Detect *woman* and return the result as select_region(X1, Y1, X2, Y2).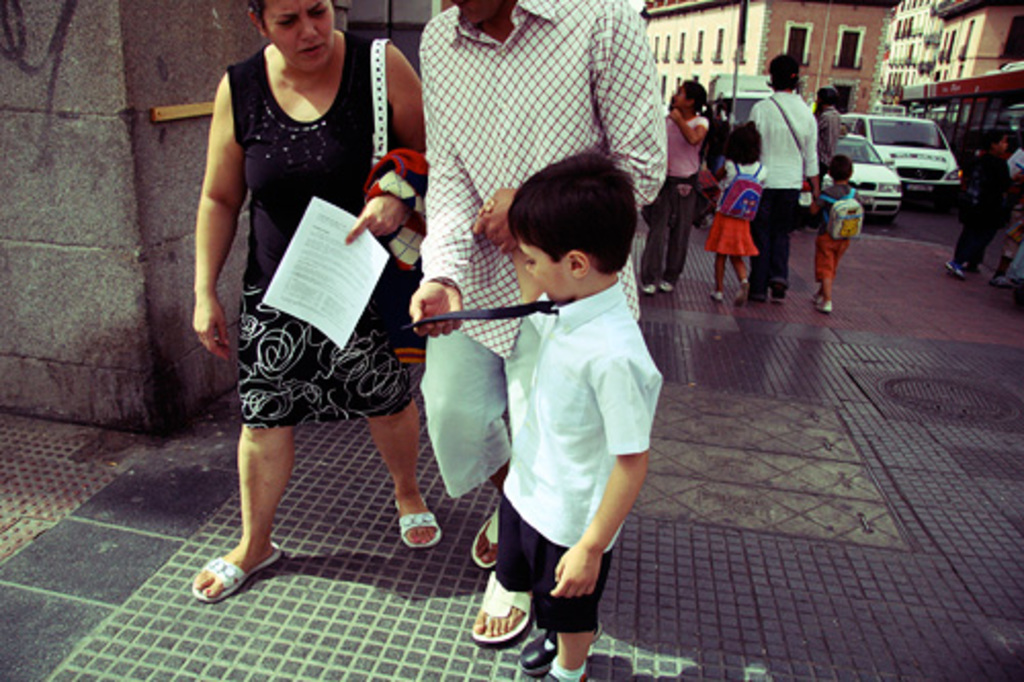
select_region(170, 0, 463, 598).
